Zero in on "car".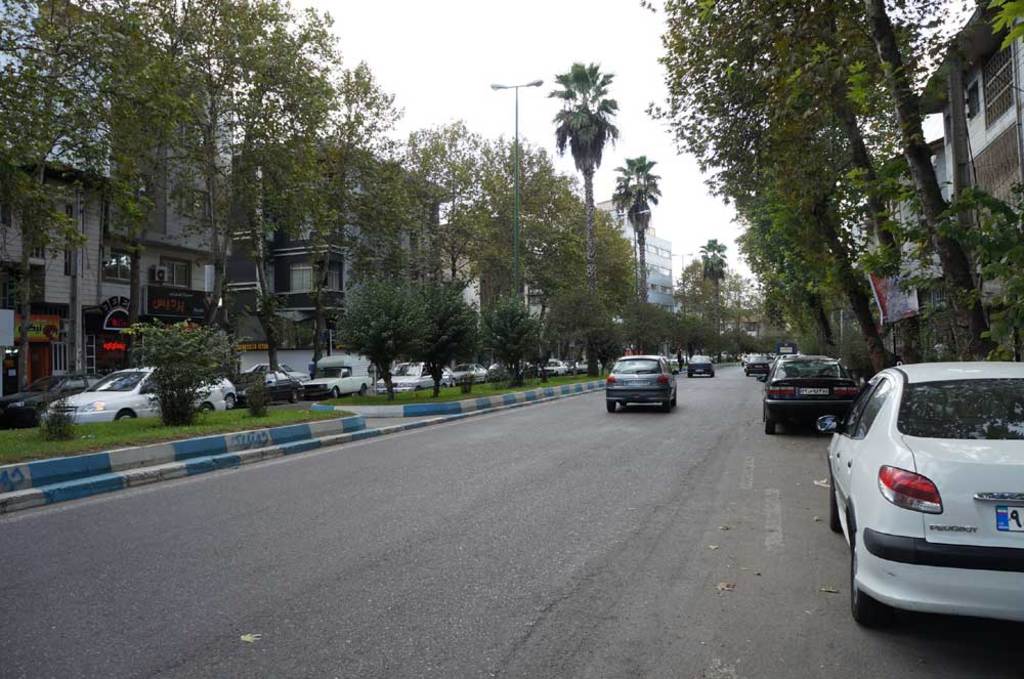
Zeroed in: (446,353,487,386).
